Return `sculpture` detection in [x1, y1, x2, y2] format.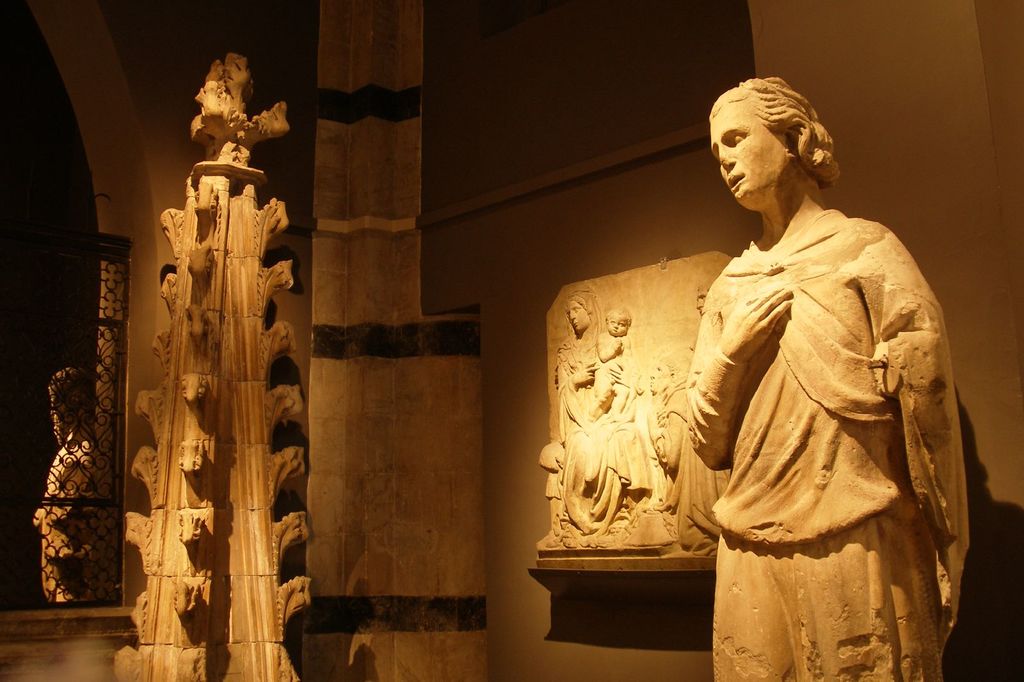
[676, 76, 970, 681].
